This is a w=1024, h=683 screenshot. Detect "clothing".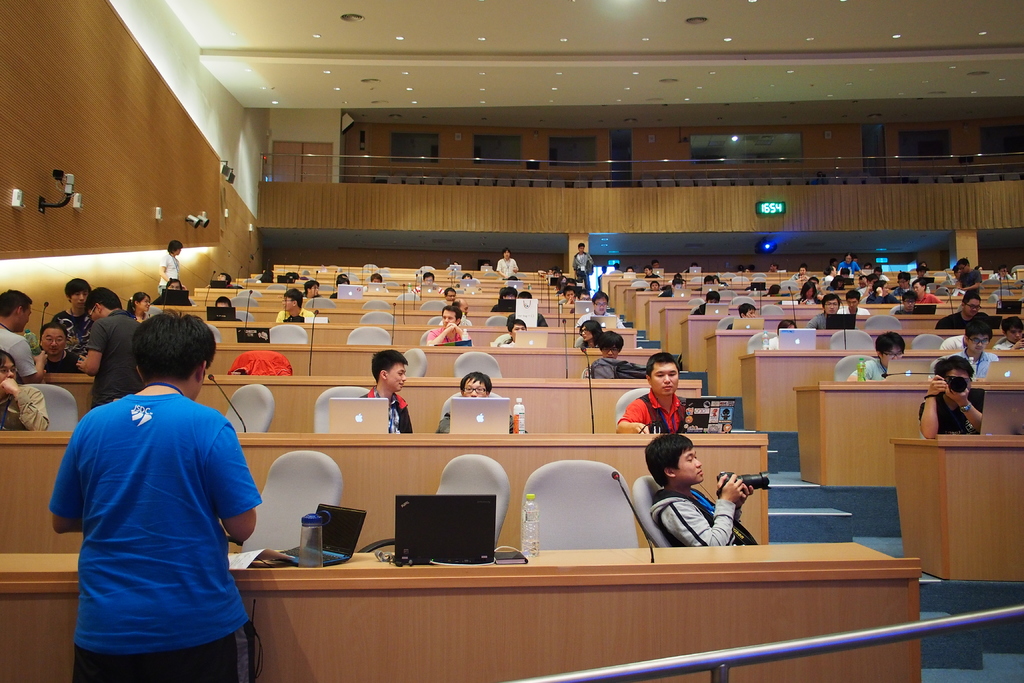
<box>824,274,835,281</box>.
